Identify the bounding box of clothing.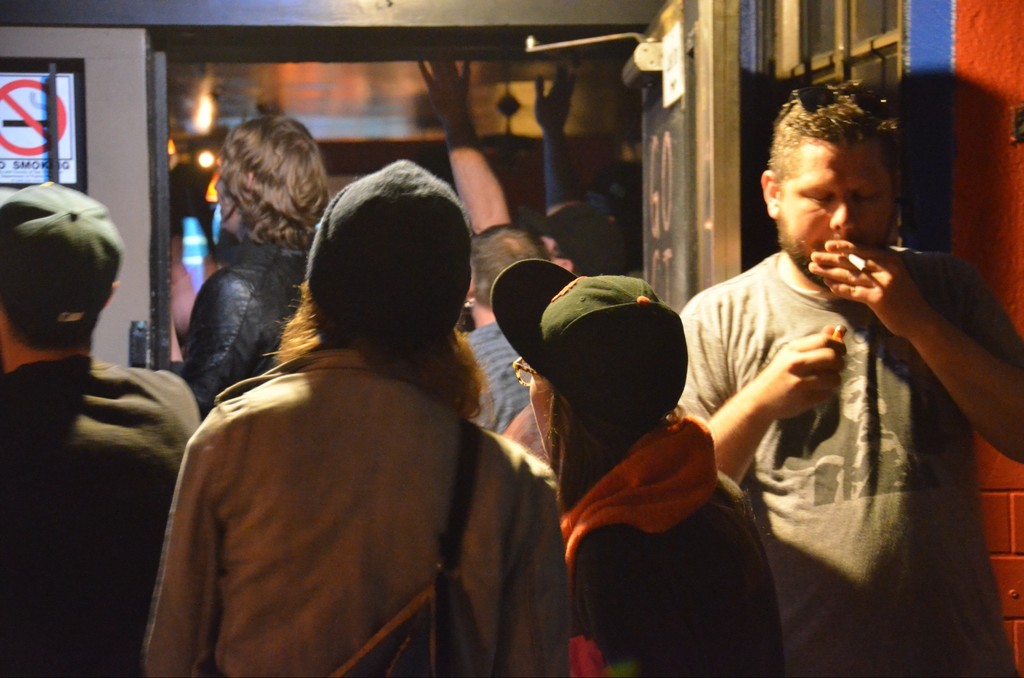
bbox=[559, 409, 787, 676].
